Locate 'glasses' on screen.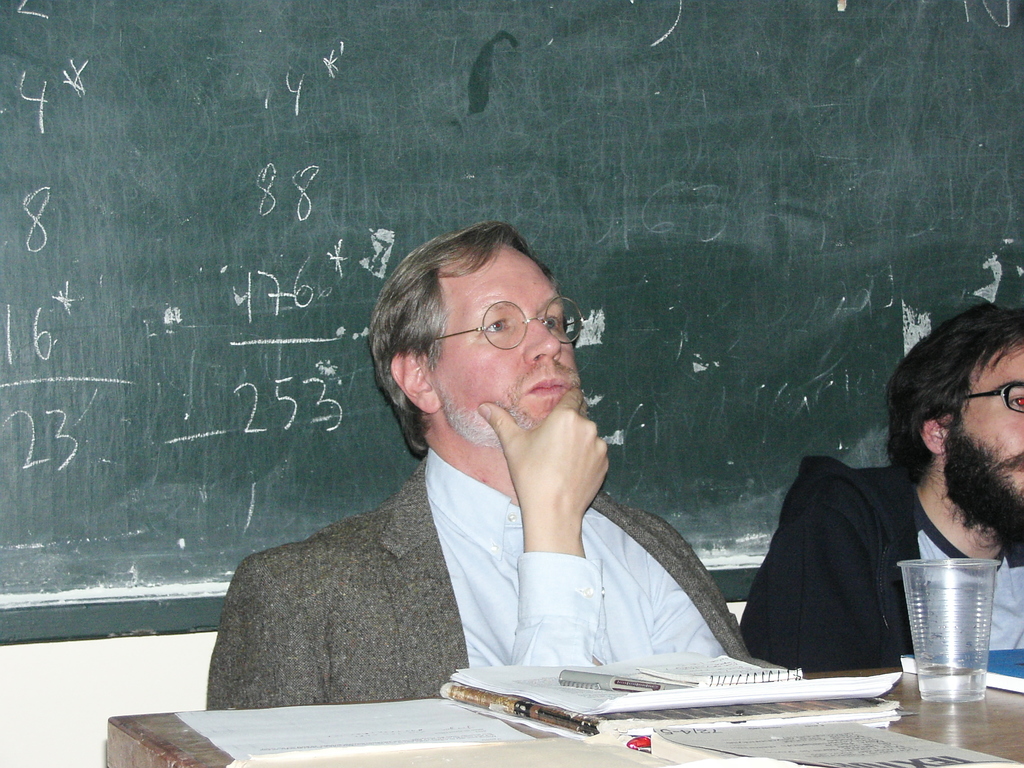
On screen at bbox=(413, 301, 582, 349).
